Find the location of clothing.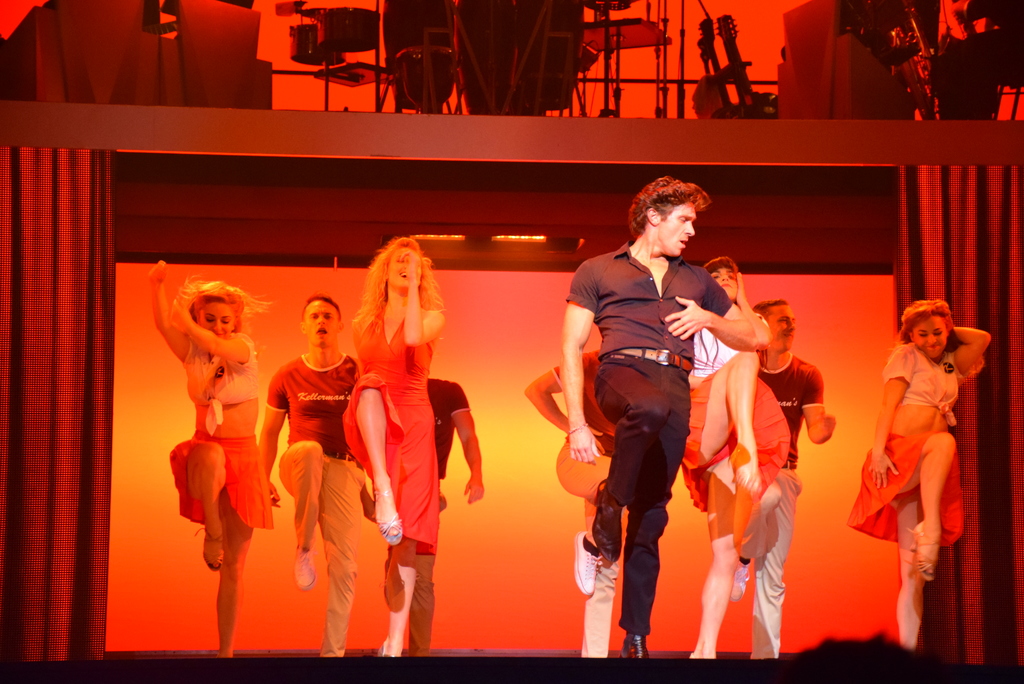
Location: [left=556, top=352, right=602, bottom=659].
